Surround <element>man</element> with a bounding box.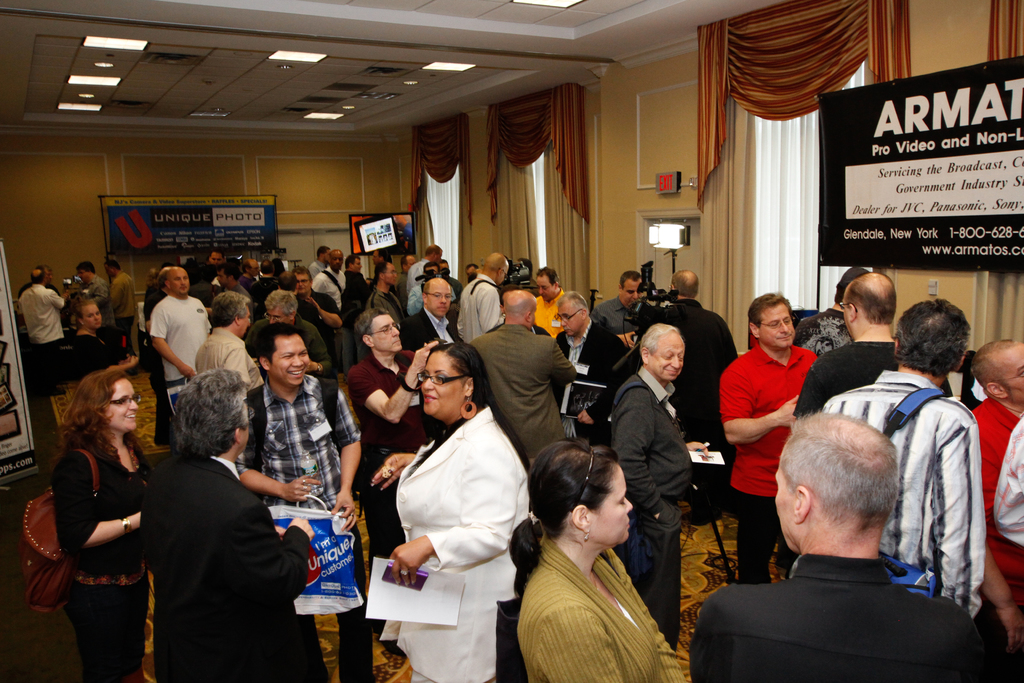
(left=148, top=270, right=206, bottom=414).
